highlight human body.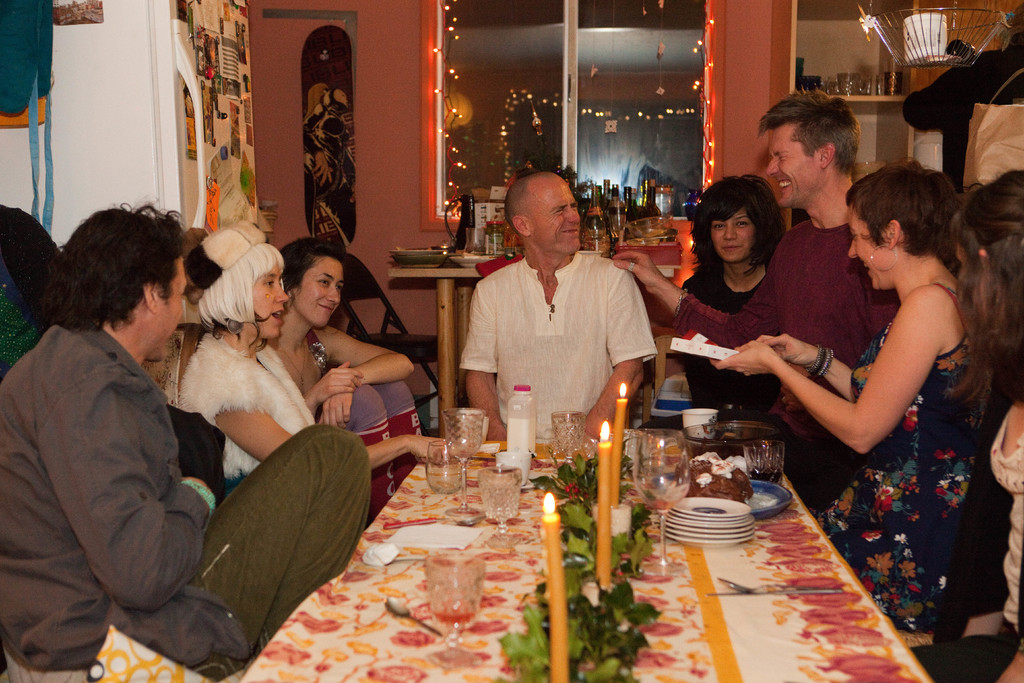
Highlighted region: pyautogui.locateOnScreen(170, 224, 493, 502).
